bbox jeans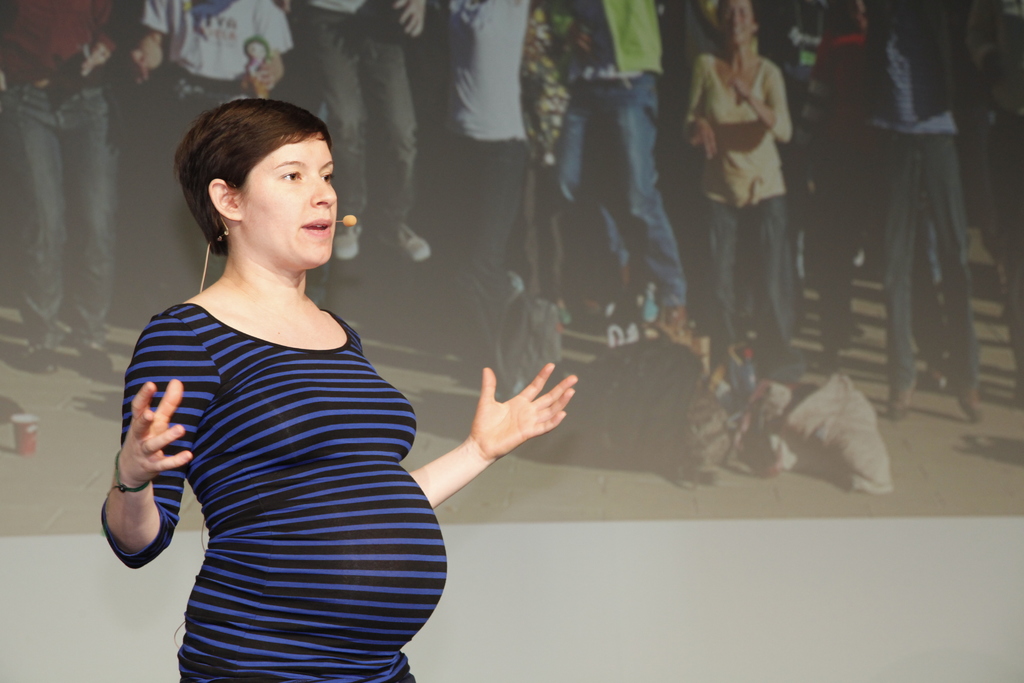
<region>531, 79, 696, 308</region>
